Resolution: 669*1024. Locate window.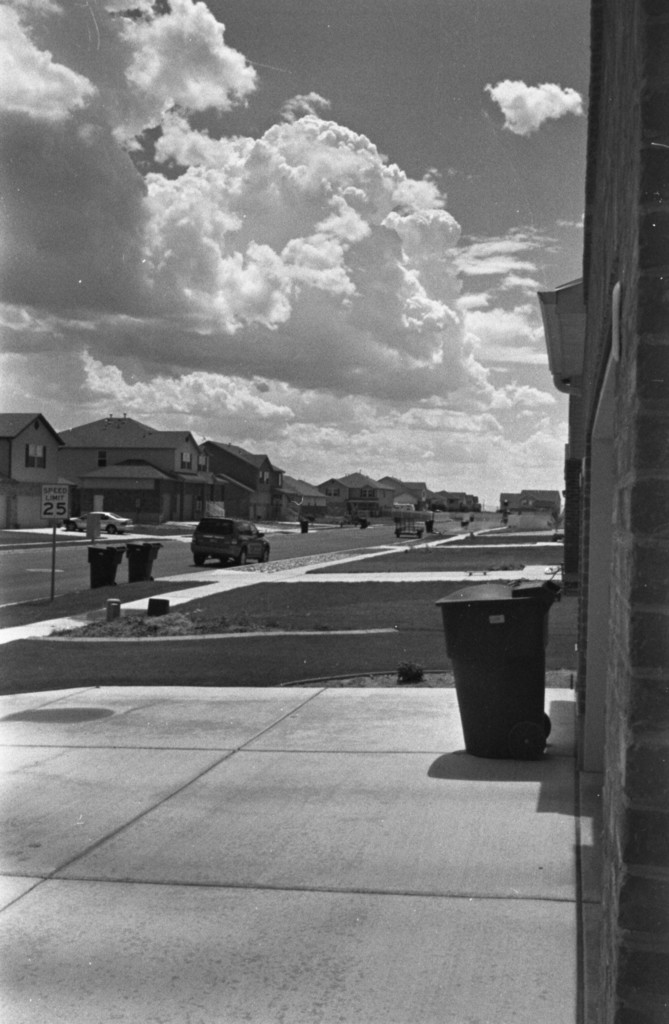
rect(180, 453, 193, 471).
